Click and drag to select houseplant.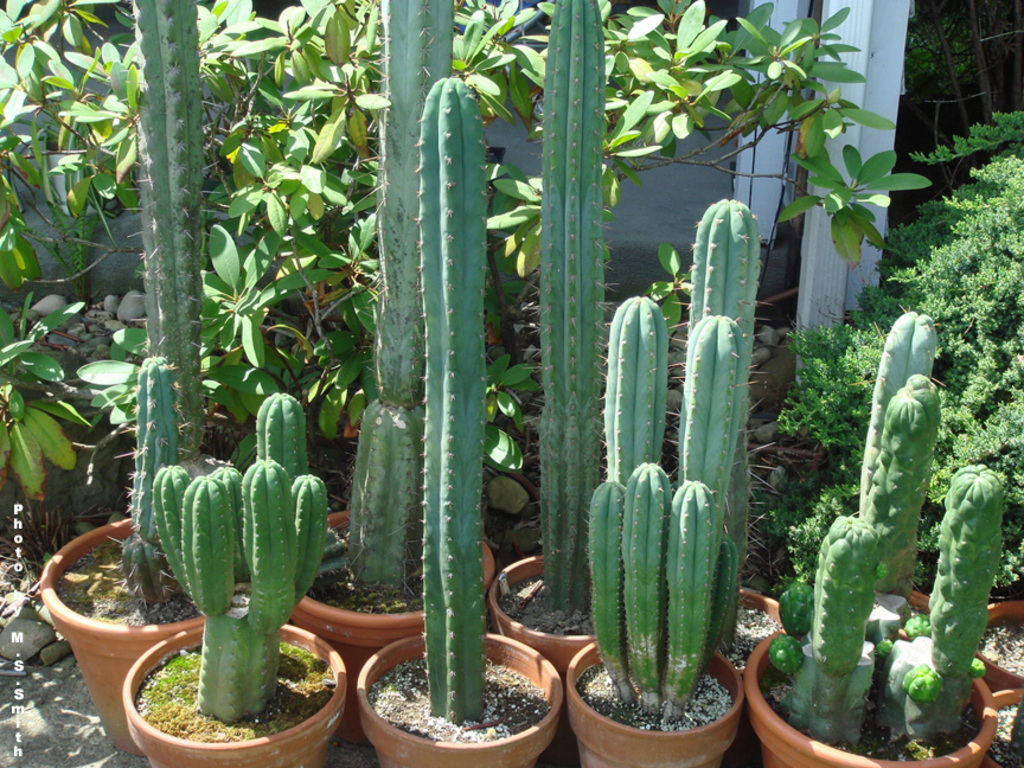
Selection: Rect(297, 0, 478, 665).
